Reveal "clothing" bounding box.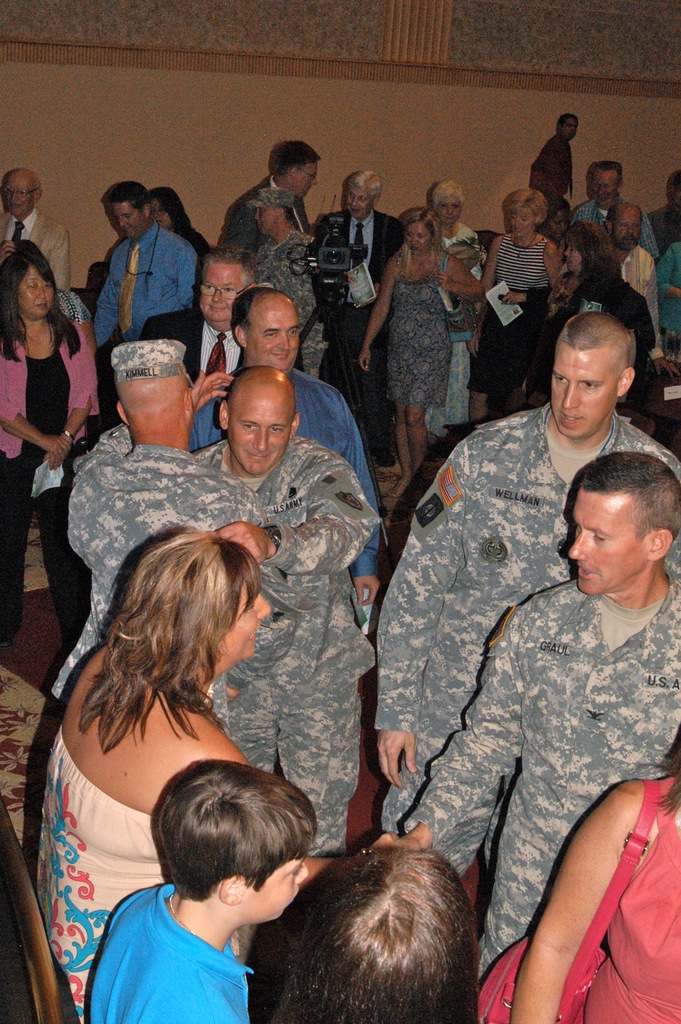
Revealed: {"x1": 89, "y1": 883, "x2": 257, "y2": 1023}.
